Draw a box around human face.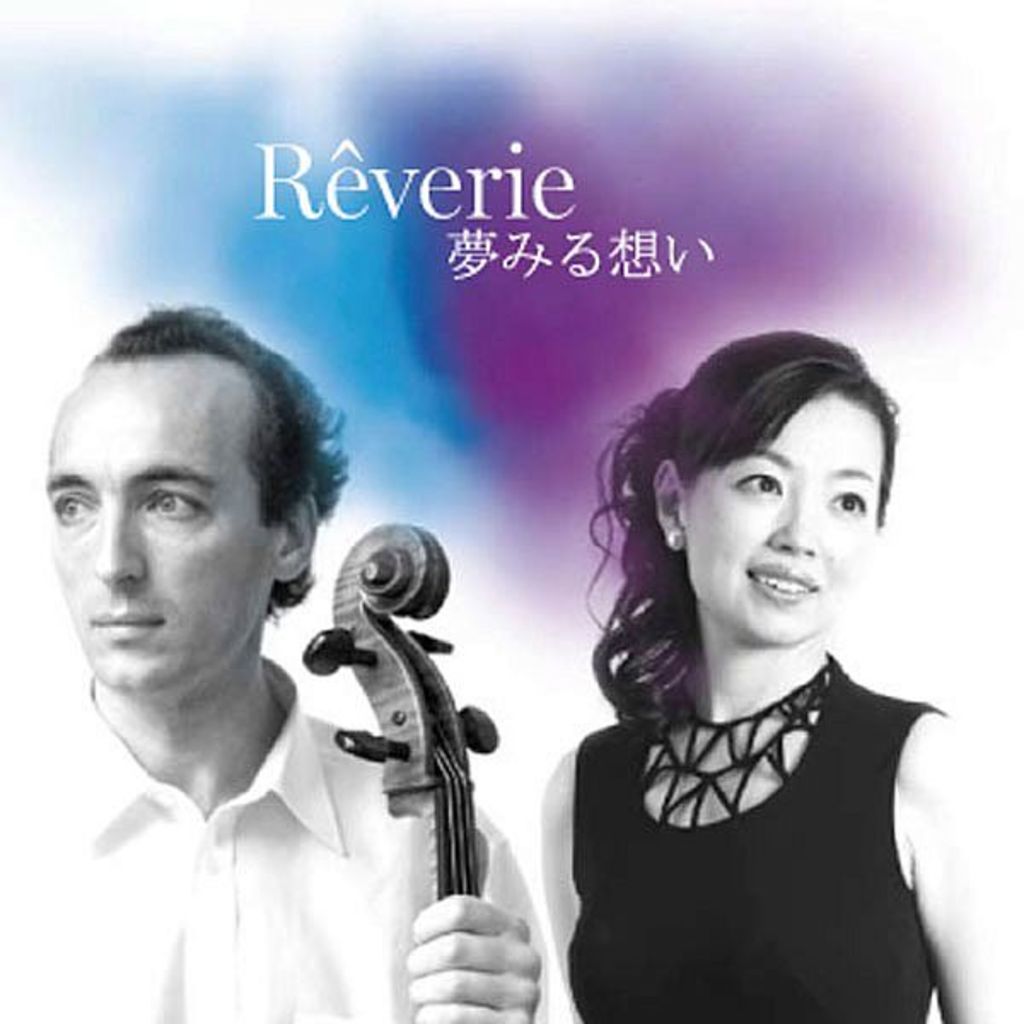
(693, 393, 886, 643).
